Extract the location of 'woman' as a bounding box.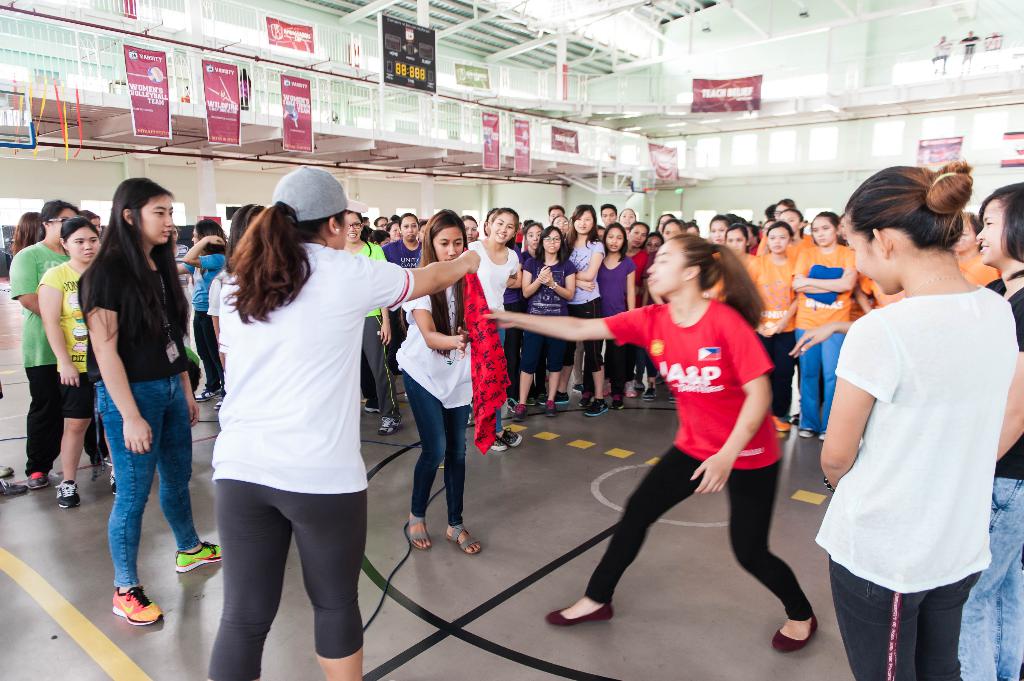
pyautogui.locateOnScreen(972, 181, 1023, 680).
